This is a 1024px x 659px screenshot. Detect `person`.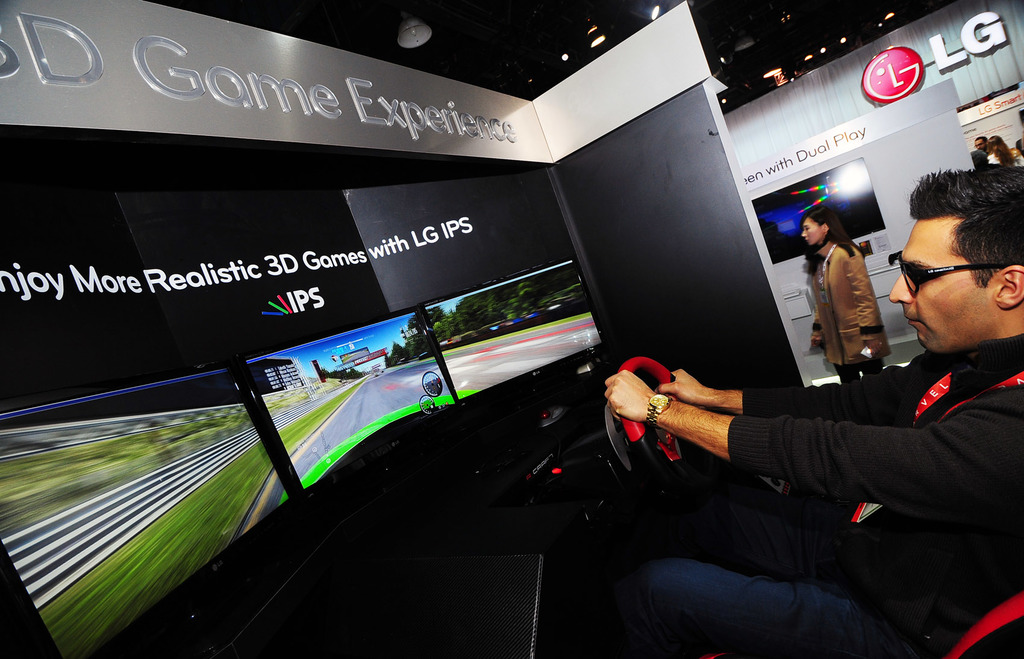
select_region(601, 163, 1023, 658).
